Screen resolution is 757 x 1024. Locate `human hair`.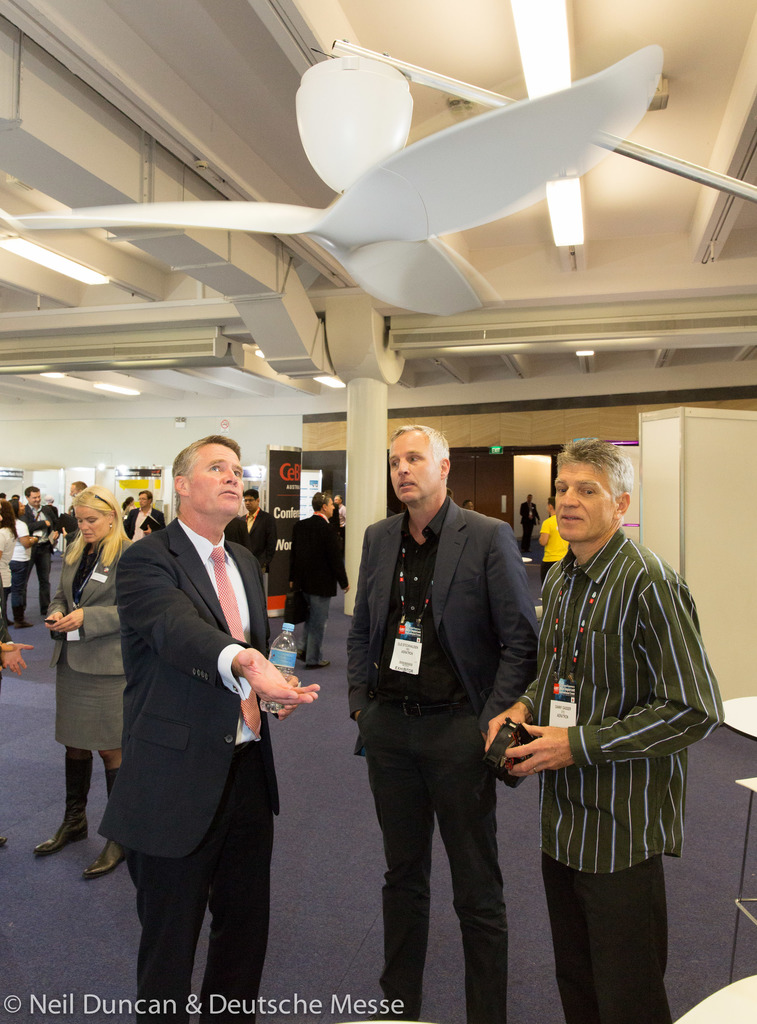
Rect(58, 476, 132, 564).
